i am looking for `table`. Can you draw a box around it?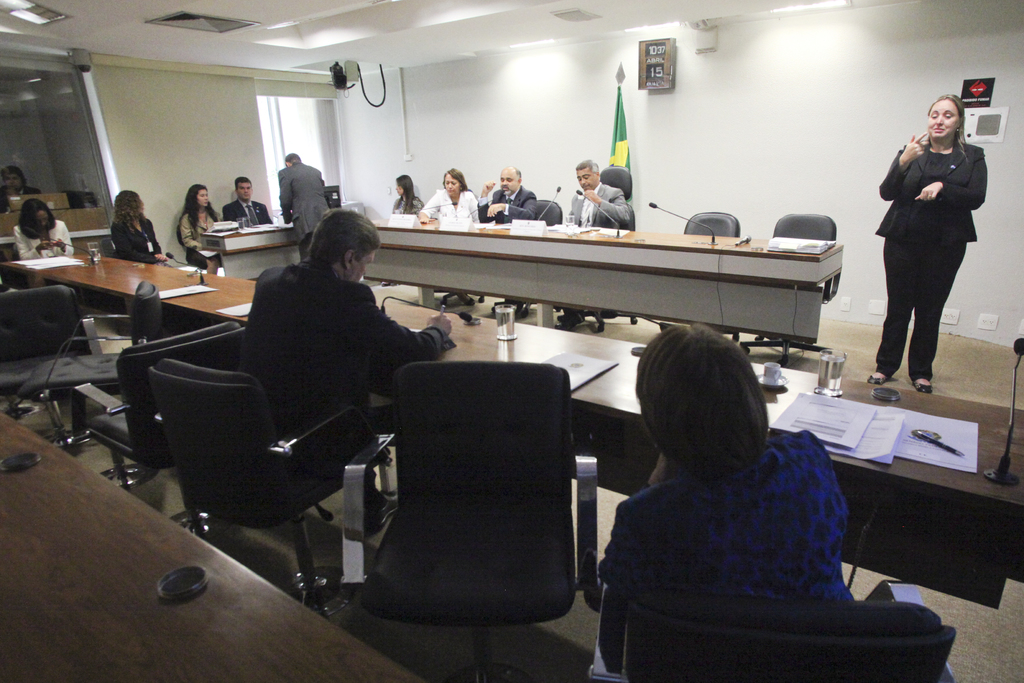
Sure, the bounding box is (x1=1, y1=254, x2=1023, y2=609).
